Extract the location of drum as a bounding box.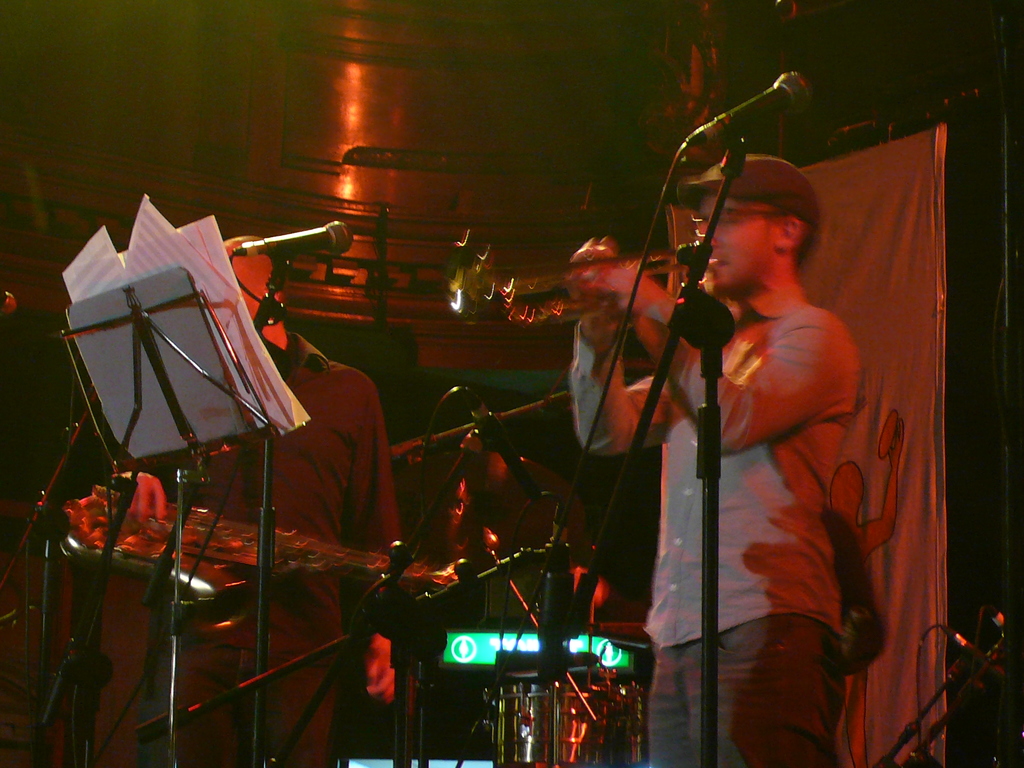
BBox(485, 678, 637, 767).
